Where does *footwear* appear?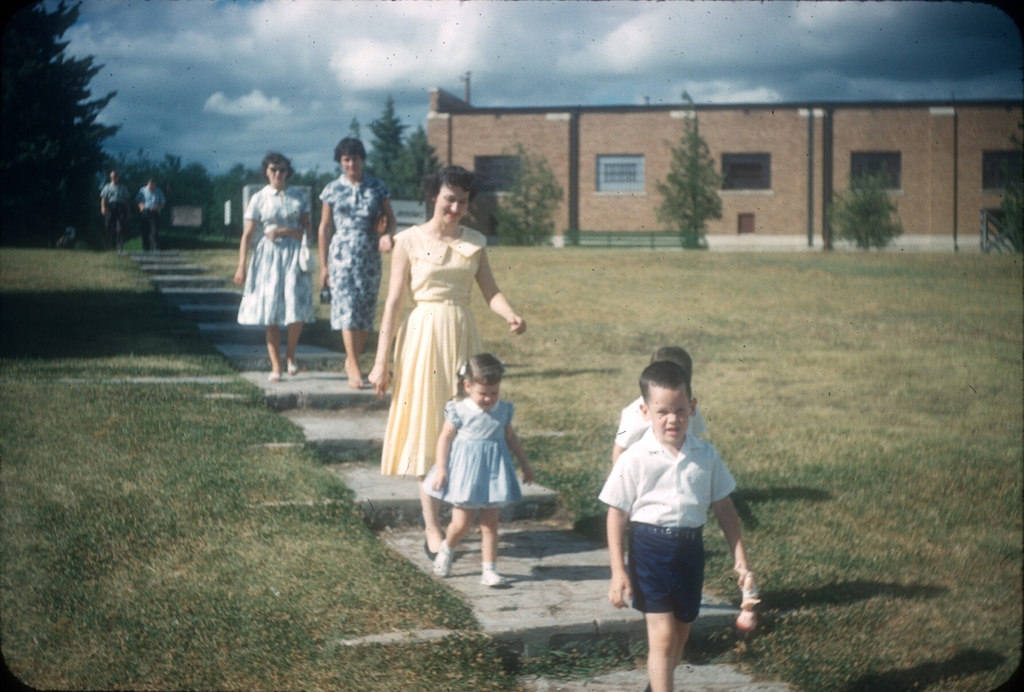
Appears at 266,366,278,381.
